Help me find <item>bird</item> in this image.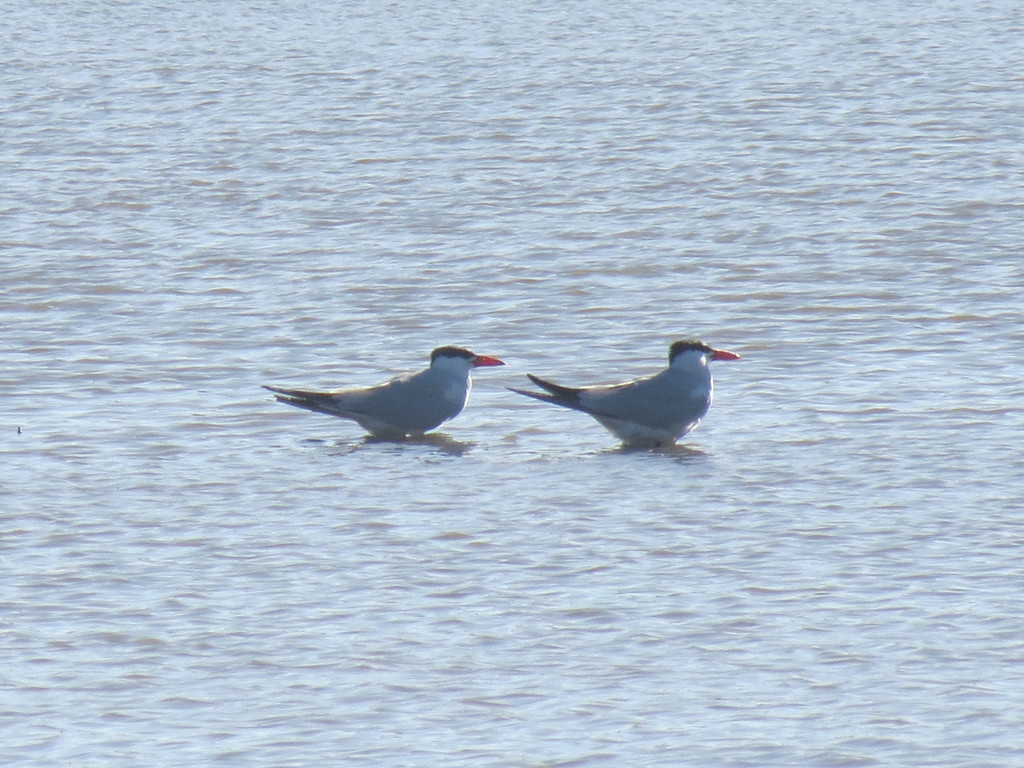
Found it: 497/326/744/464.
